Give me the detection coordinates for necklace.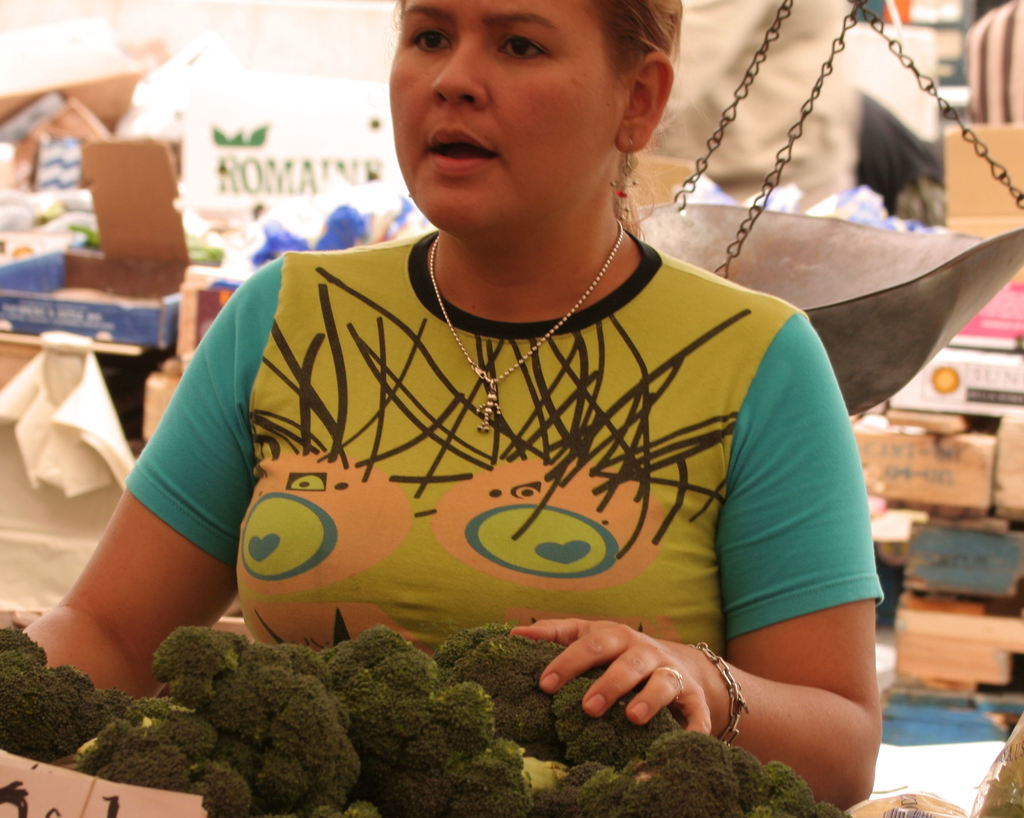
428/217/621/432.
